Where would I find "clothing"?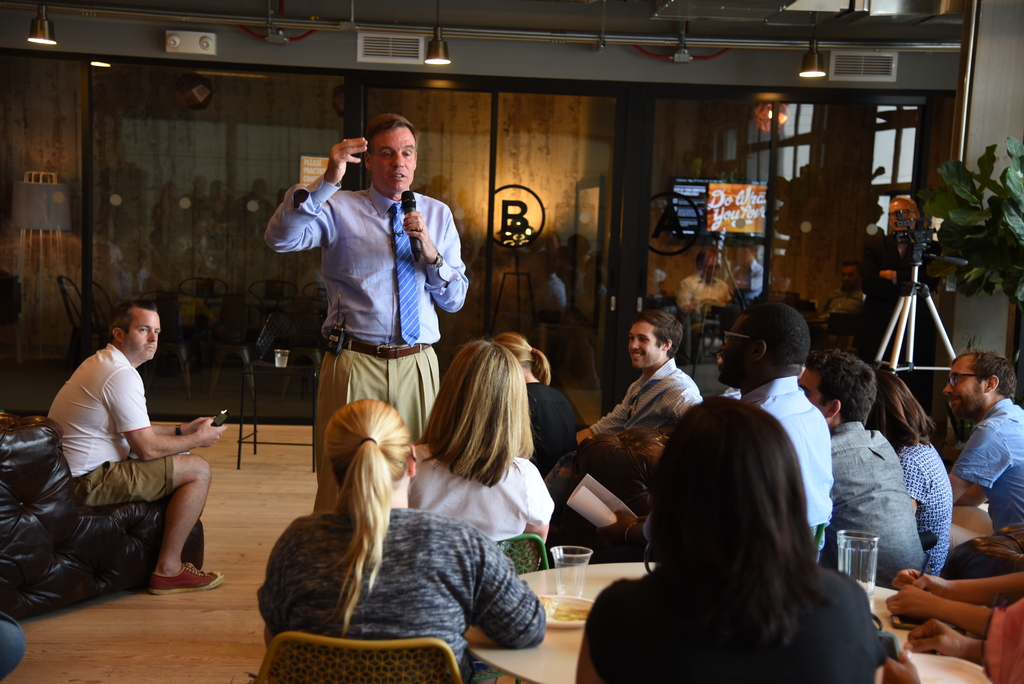
At bbox=(40, 339, 180, 510).
